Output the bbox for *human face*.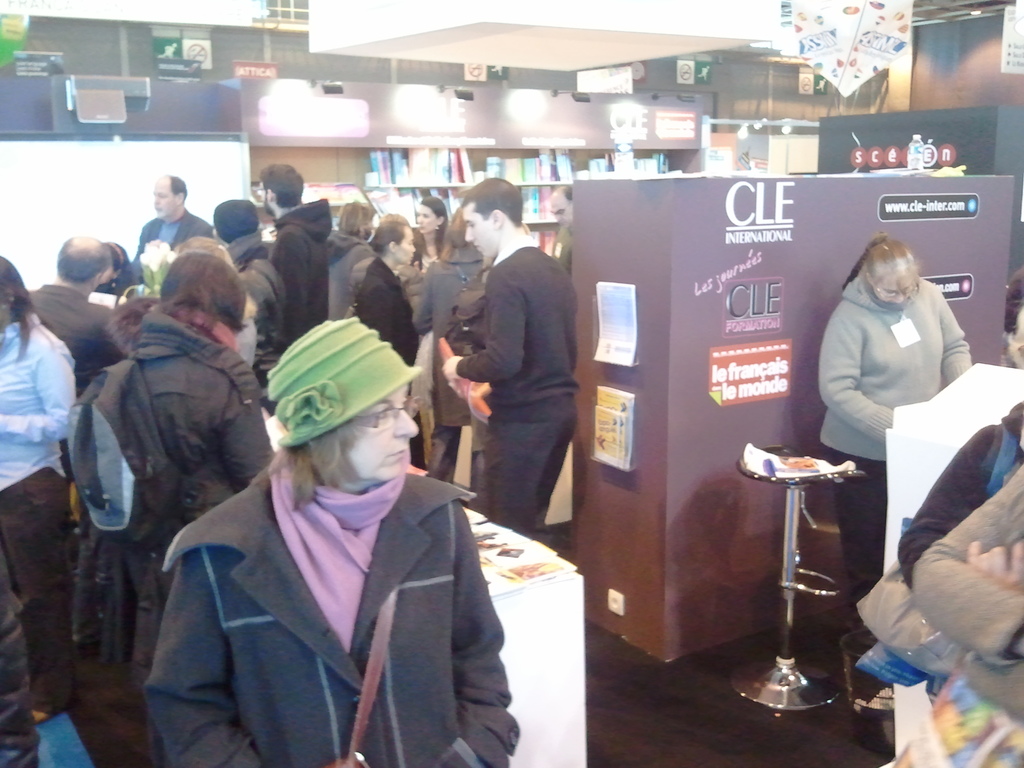
(876, 277, 913, 307).
